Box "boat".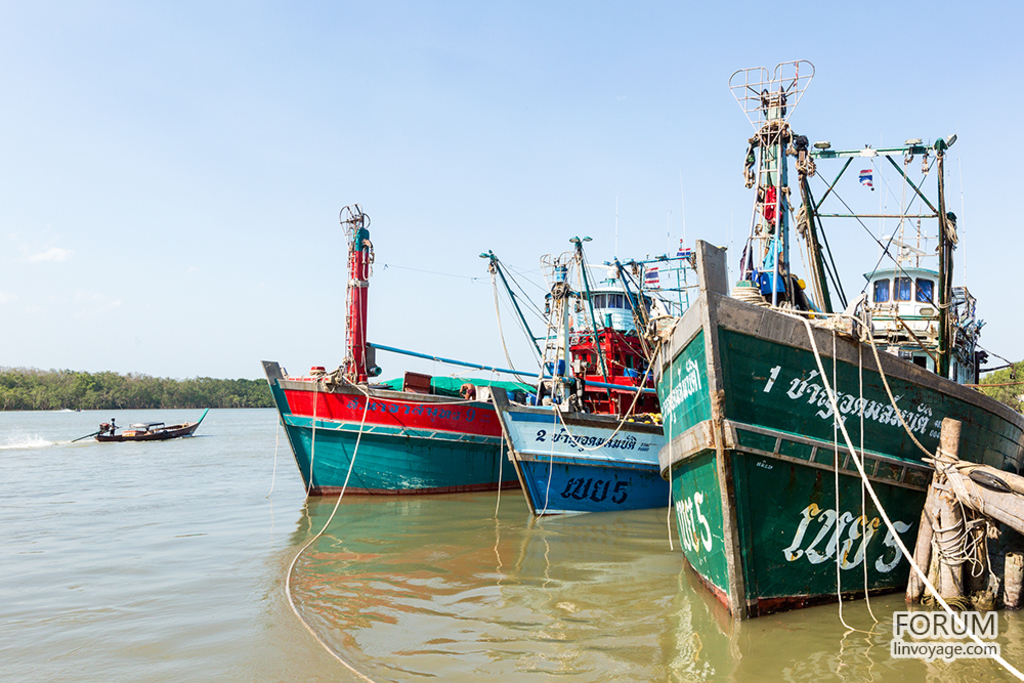
(x1=658, y1=34, x2=998, y2=643).
